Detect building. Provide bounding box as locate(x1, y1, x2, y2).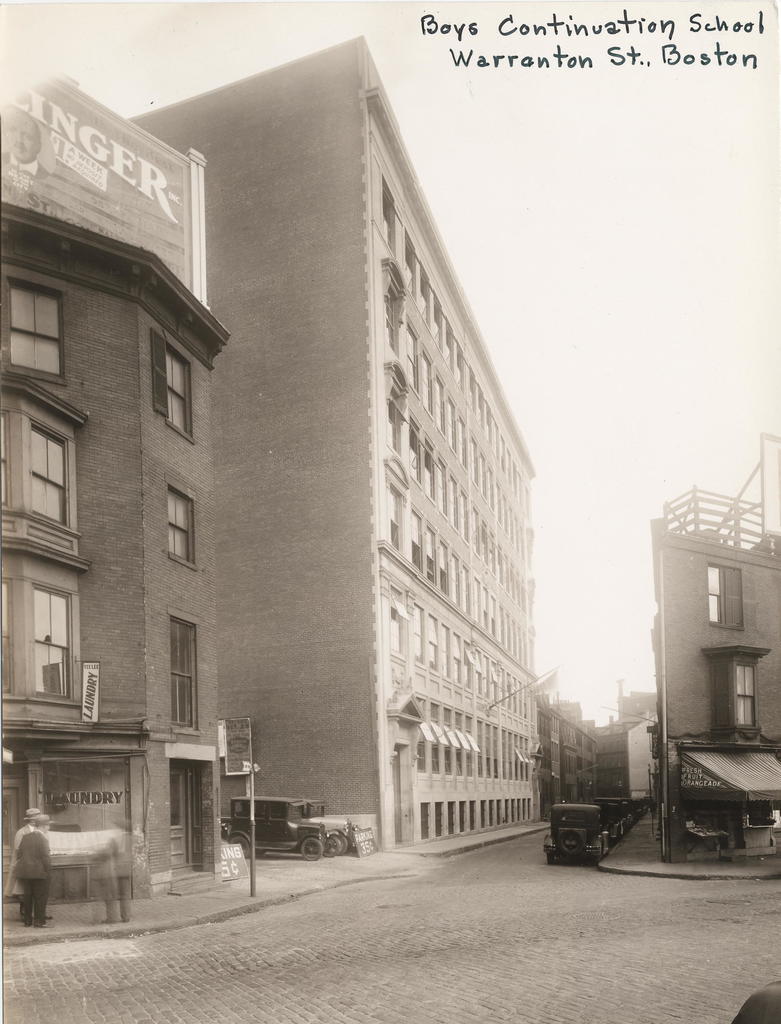
locate(637, 482, 780, 854).
